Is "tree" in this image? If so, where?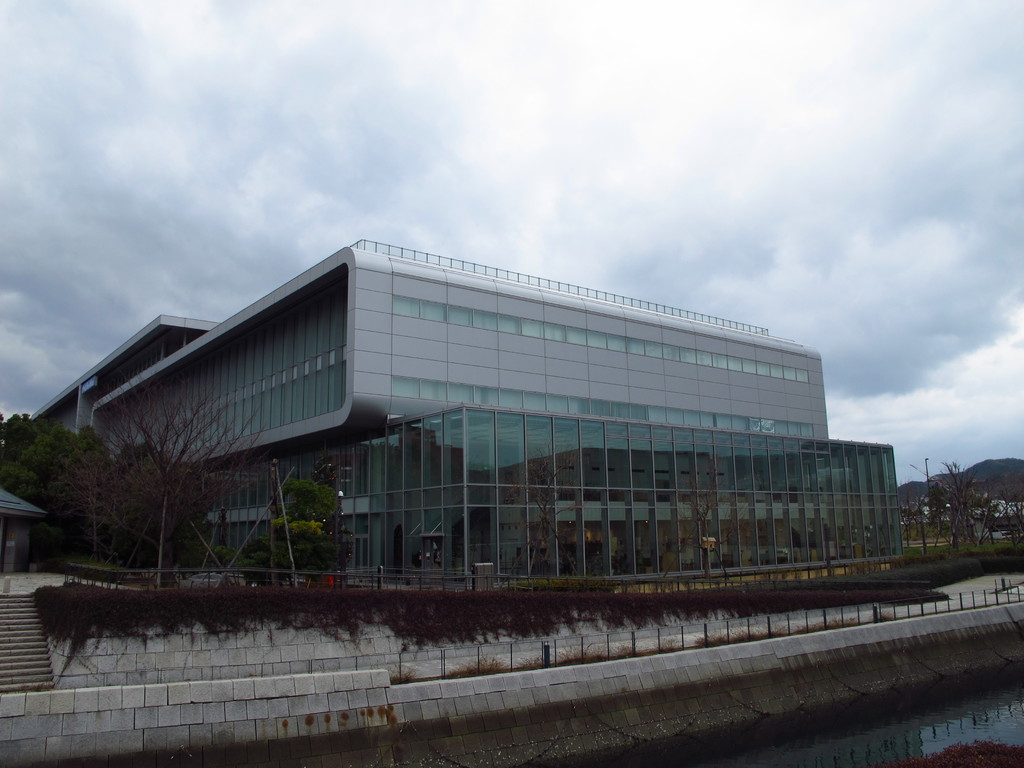
Yes, at BBox(181, 516, 212, 569).
